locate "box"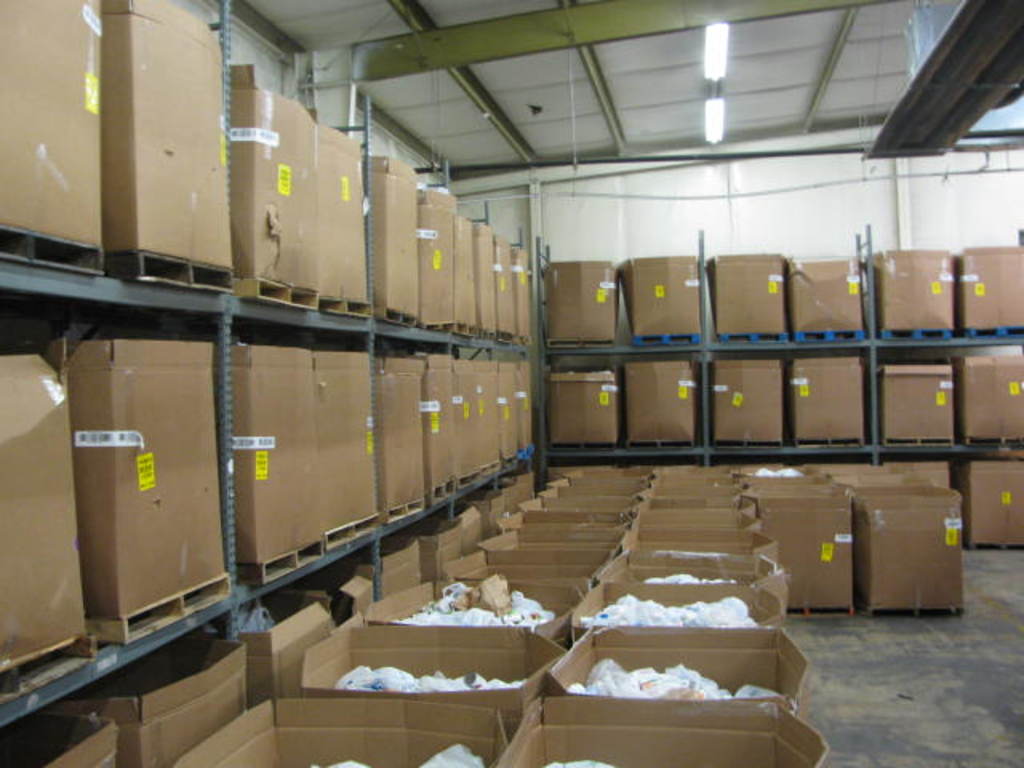
bbox=(53, 627, 250, 766)
